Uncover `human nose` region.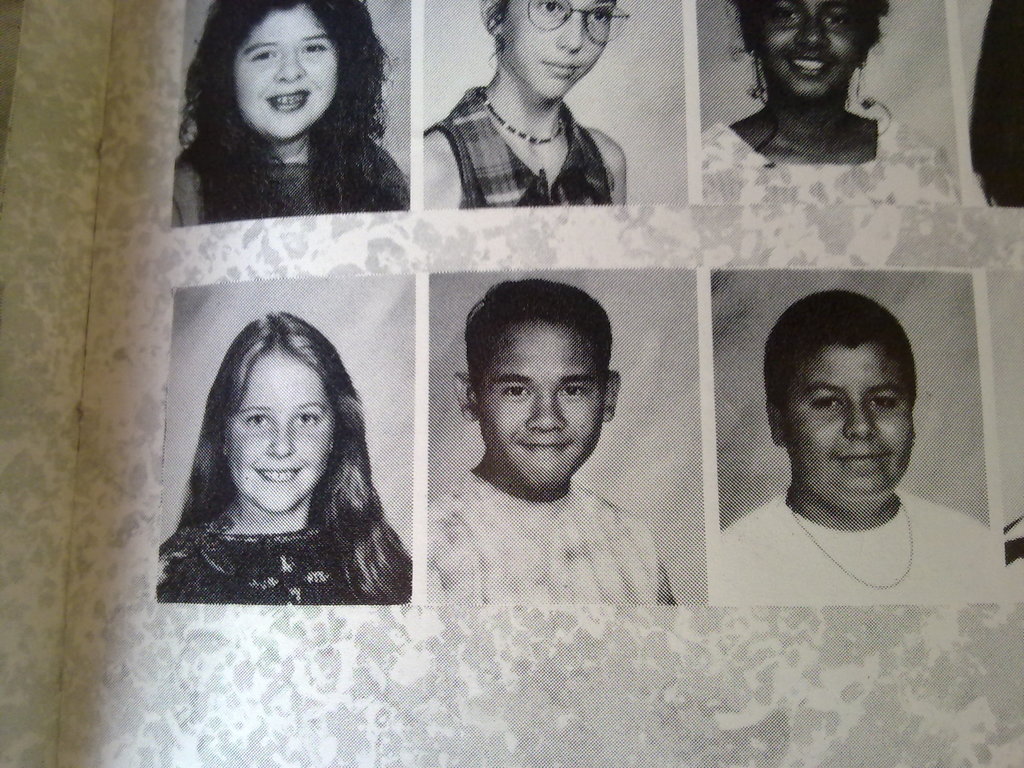
Uncovered: 561/12/585/53.
